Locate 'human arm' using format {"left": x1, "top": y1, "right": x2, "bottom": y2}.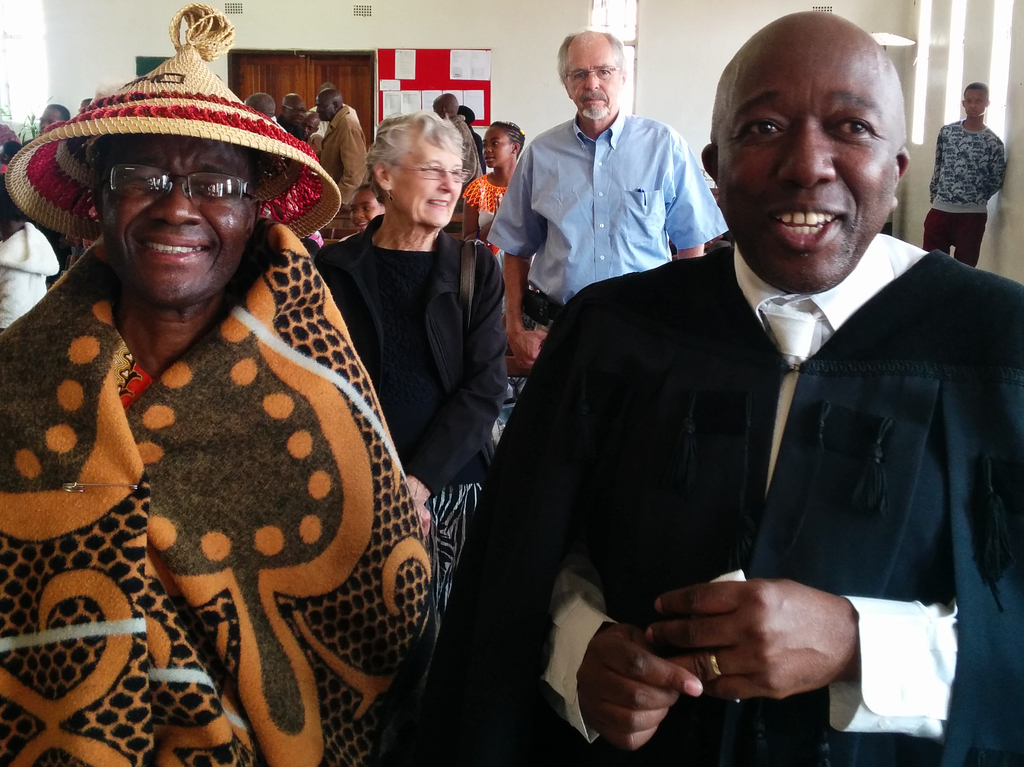
{"left": 335, "top": 127, "right": 369, "bottom": 203}.
